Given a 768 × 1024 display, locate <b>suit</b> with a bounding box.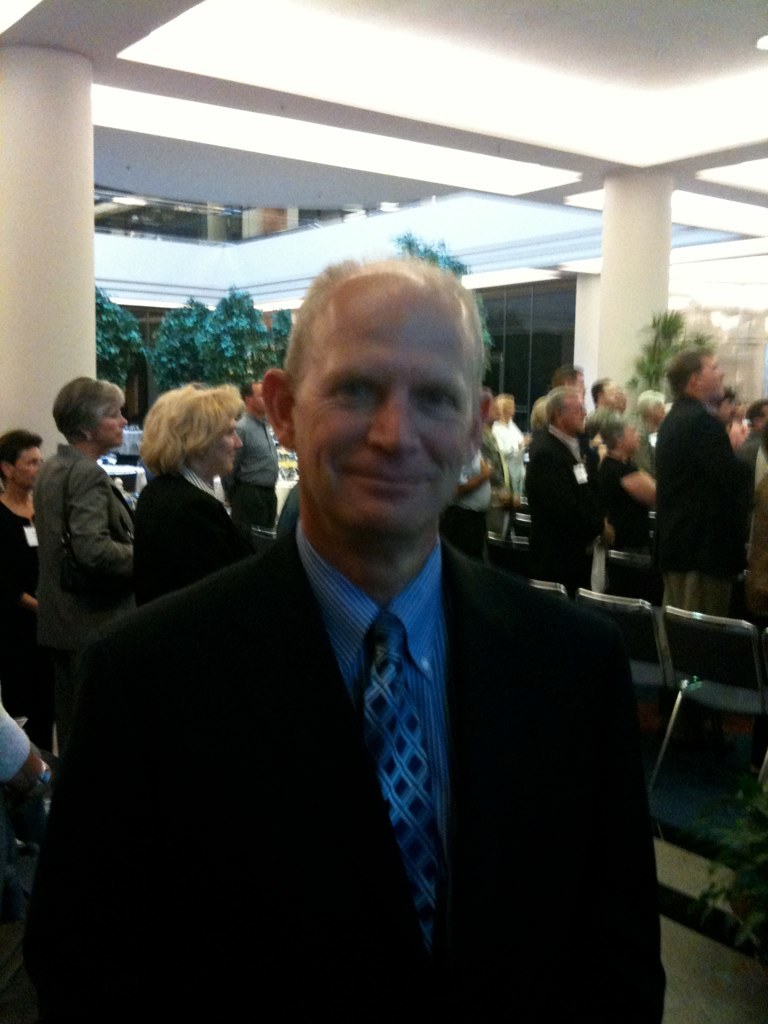
Located: 520/421/605/604.
